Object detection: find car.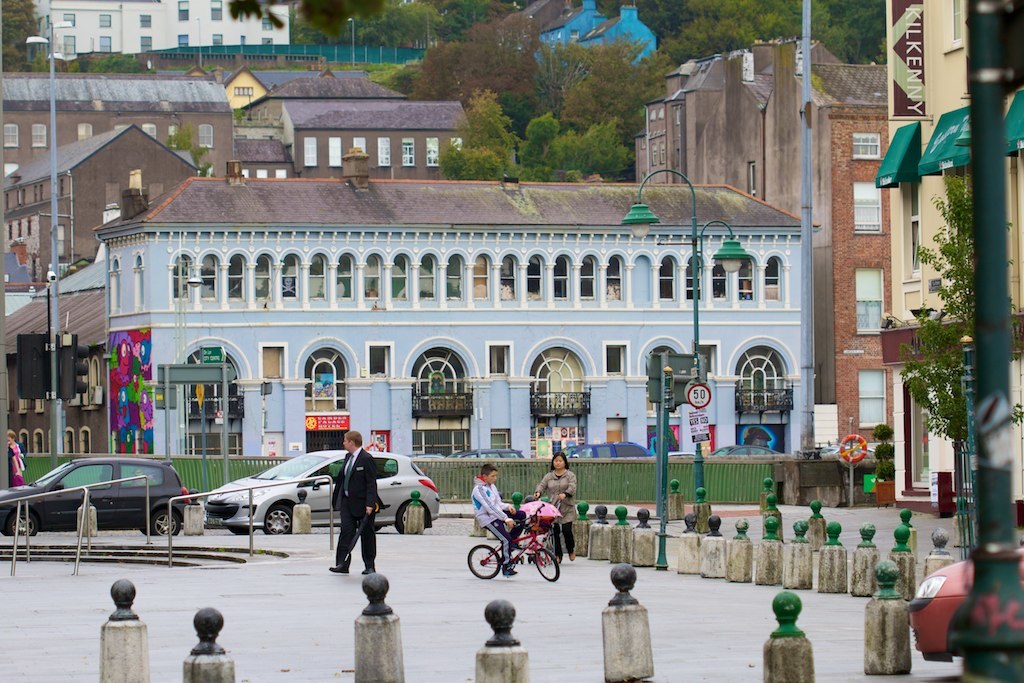
box(203, 449, 442, 539).
